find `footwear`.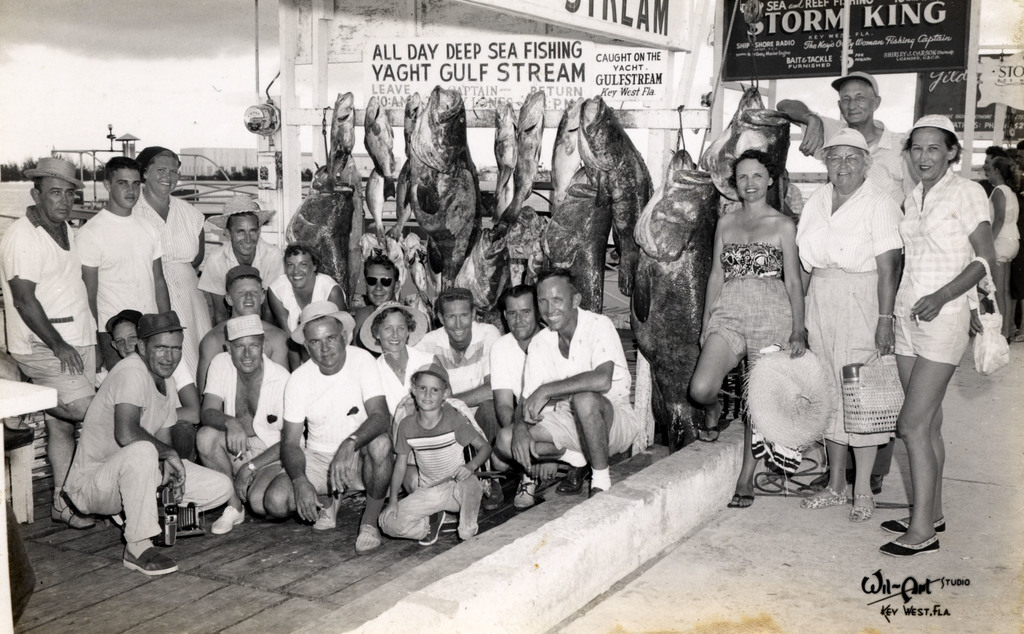
bbox=[121, 547, 178, 574].
